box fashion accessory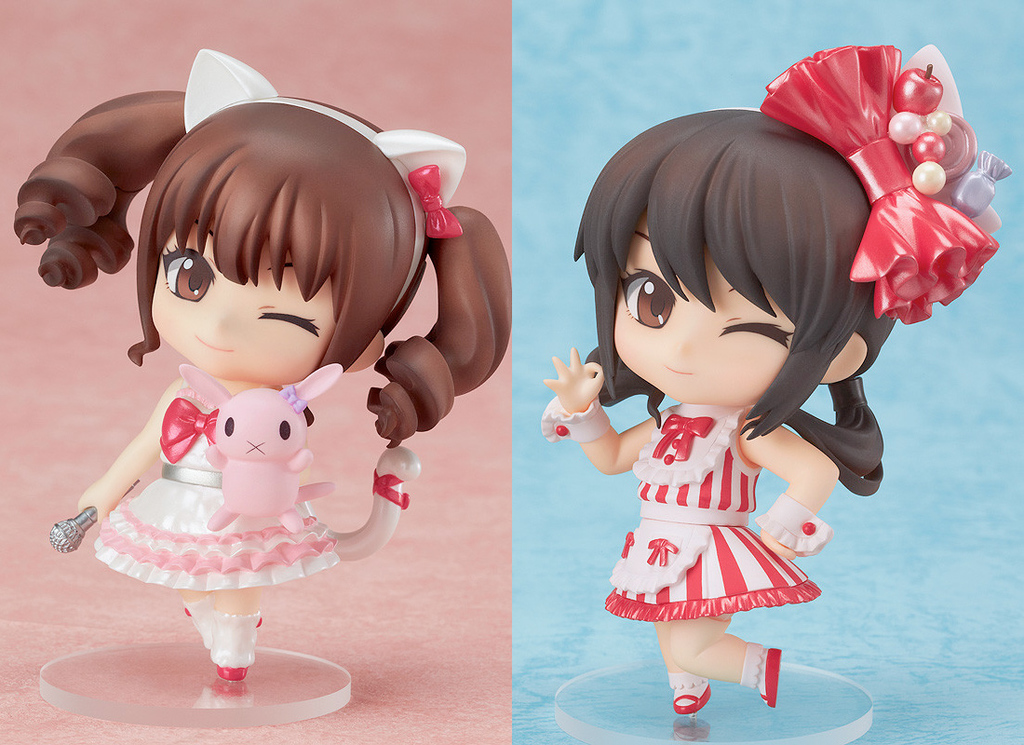
(545, 400, 600, 445)
